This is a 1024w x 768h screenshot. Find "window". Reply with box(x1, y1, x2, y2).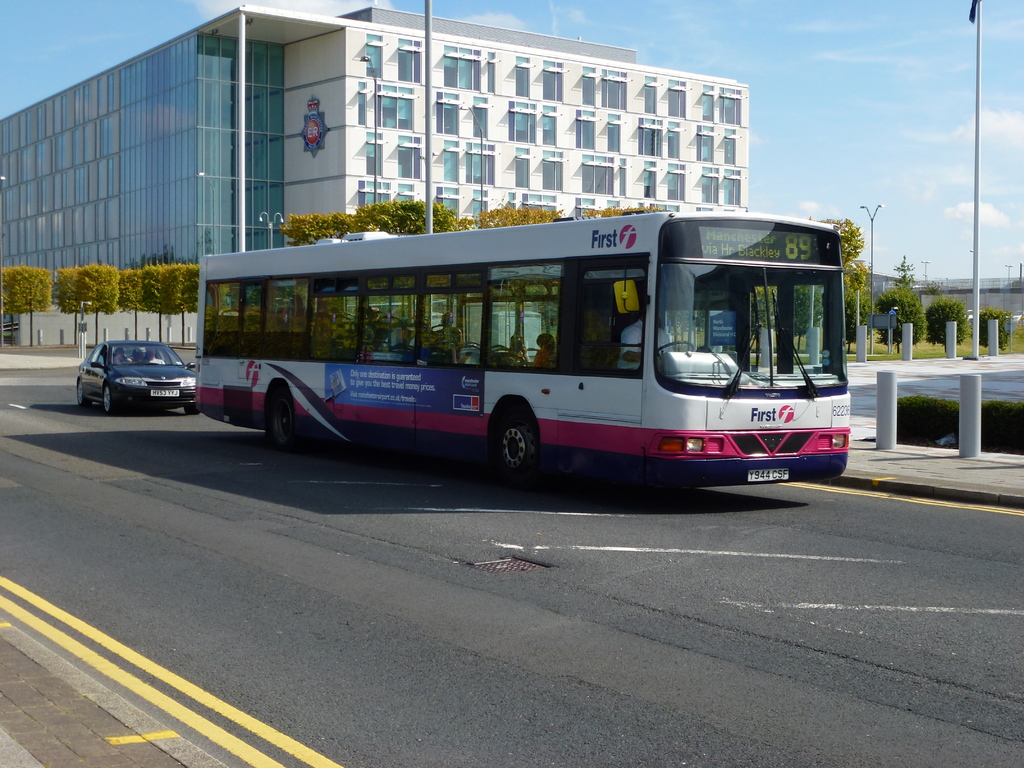
box(700, 86, 712, 119).
